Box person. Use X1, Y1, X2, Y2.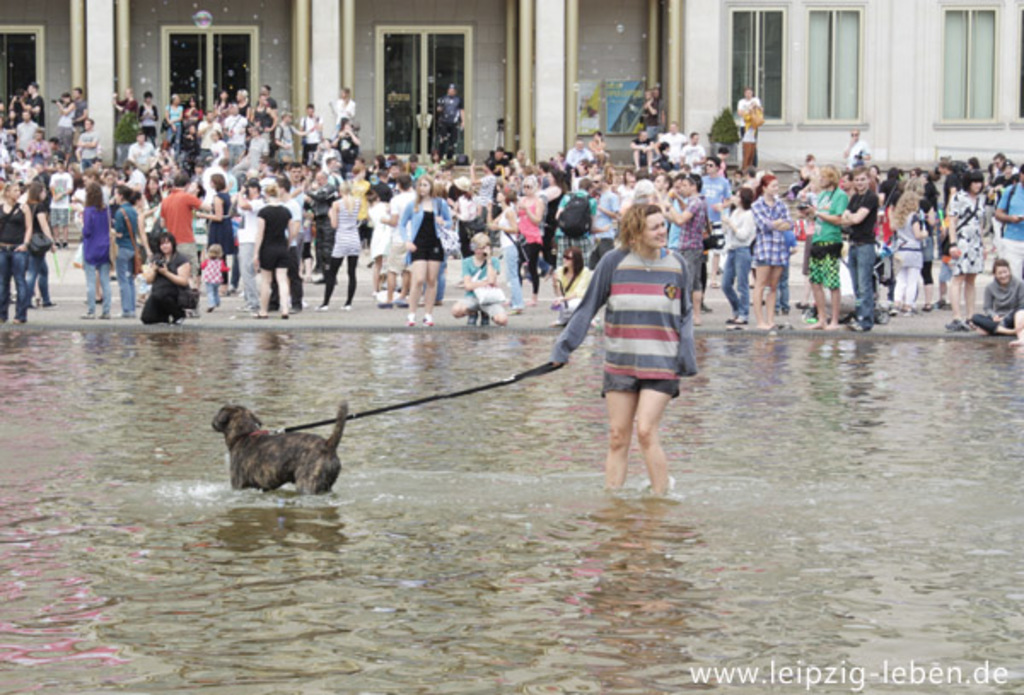
957, 166, 997, 336.
